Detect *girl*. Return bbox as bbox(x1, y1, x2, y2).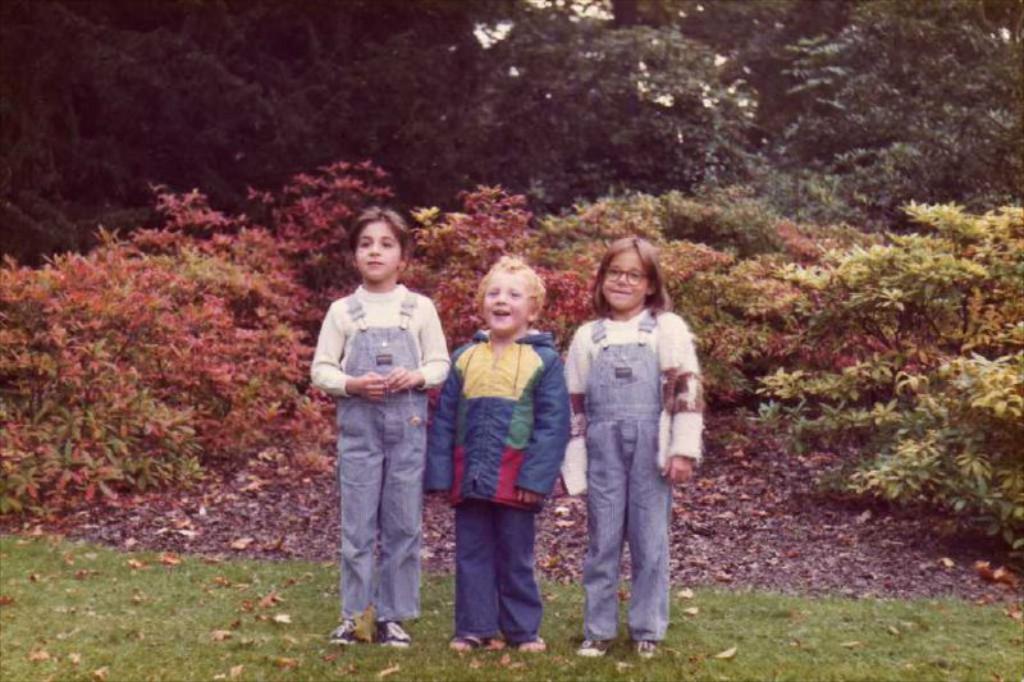
bbox(559, 235, 703, 658).
